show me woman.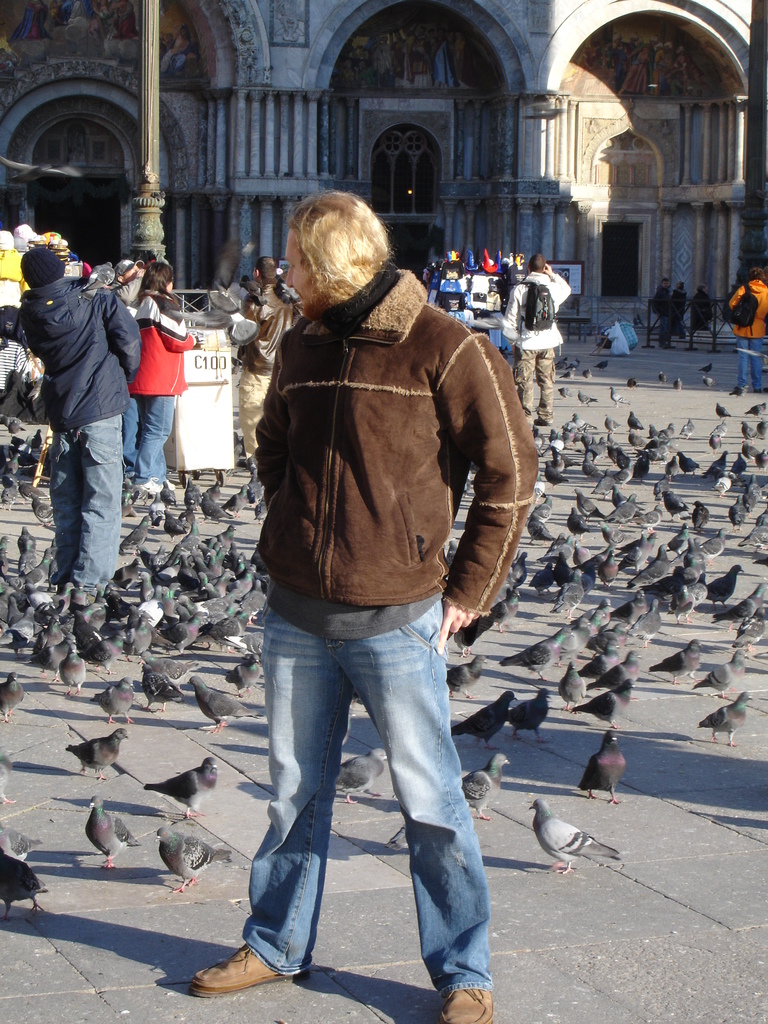
woman is here: 125 251 197 500.
